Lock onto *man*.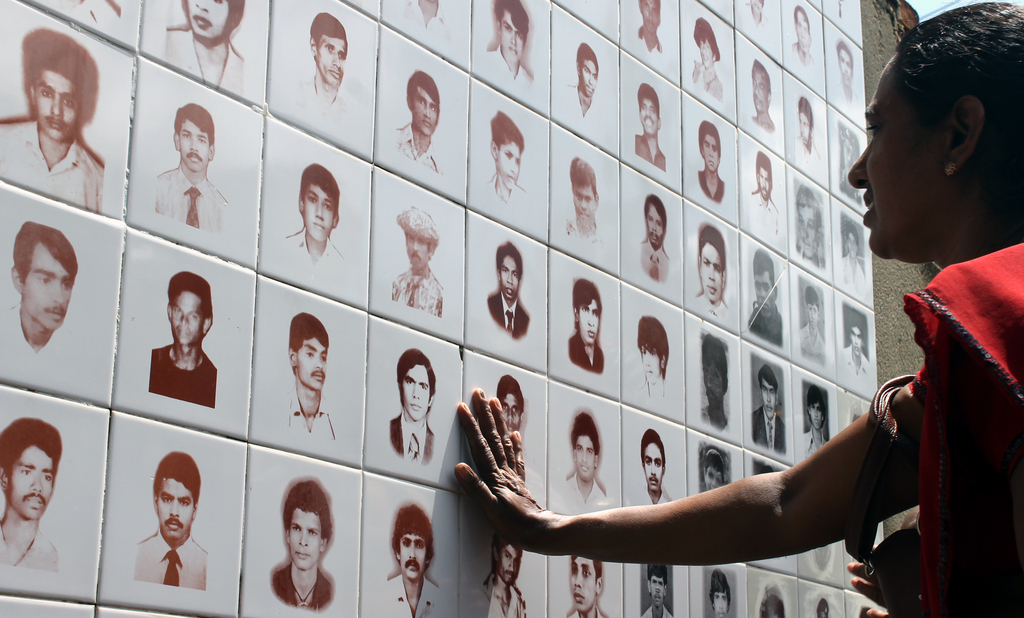
Locked: left=0, top=224, right=95, bottom=385.
